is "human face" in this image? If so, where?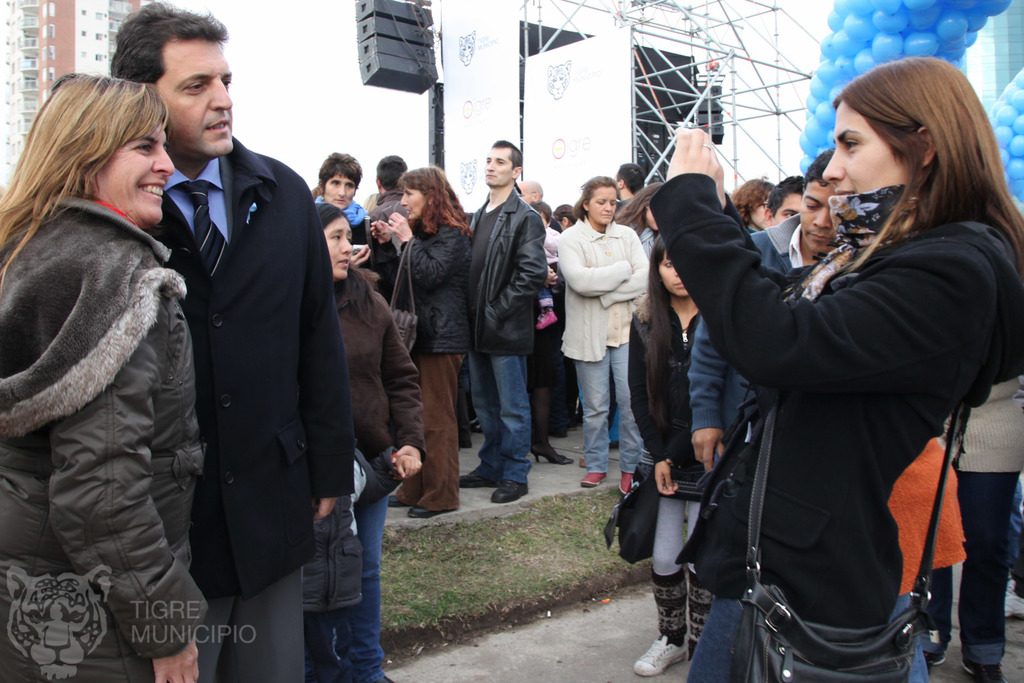
Yes, at [776,194,803,226].
